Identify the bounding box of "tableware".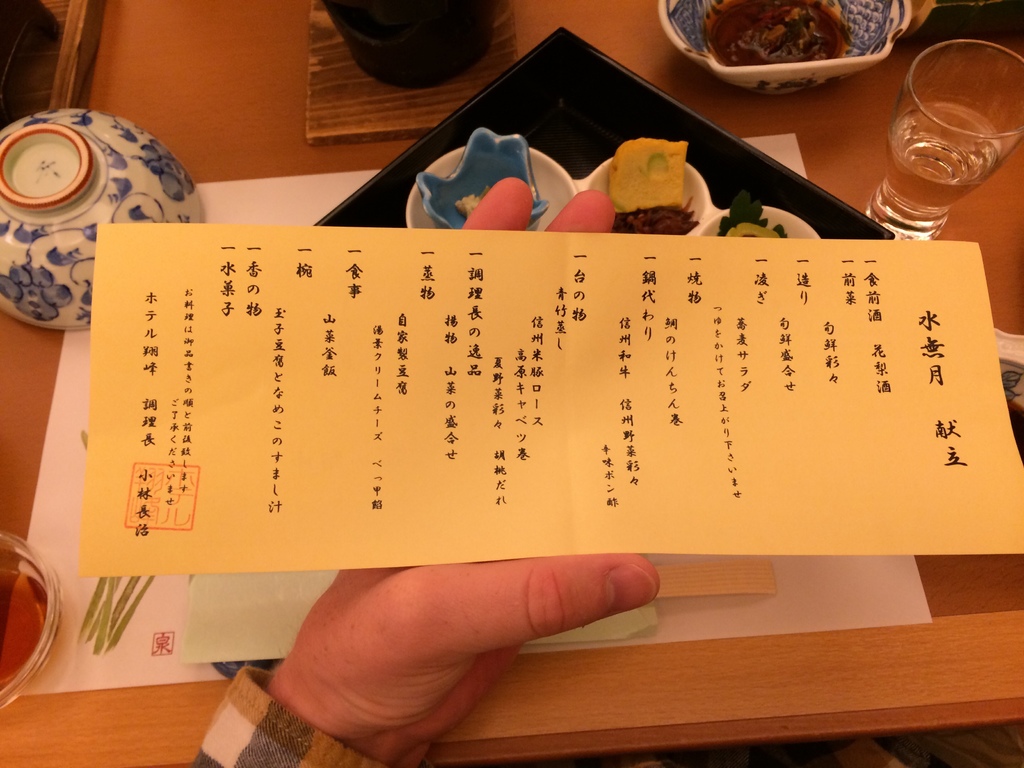
detection(858, 40, 1023, 242).
